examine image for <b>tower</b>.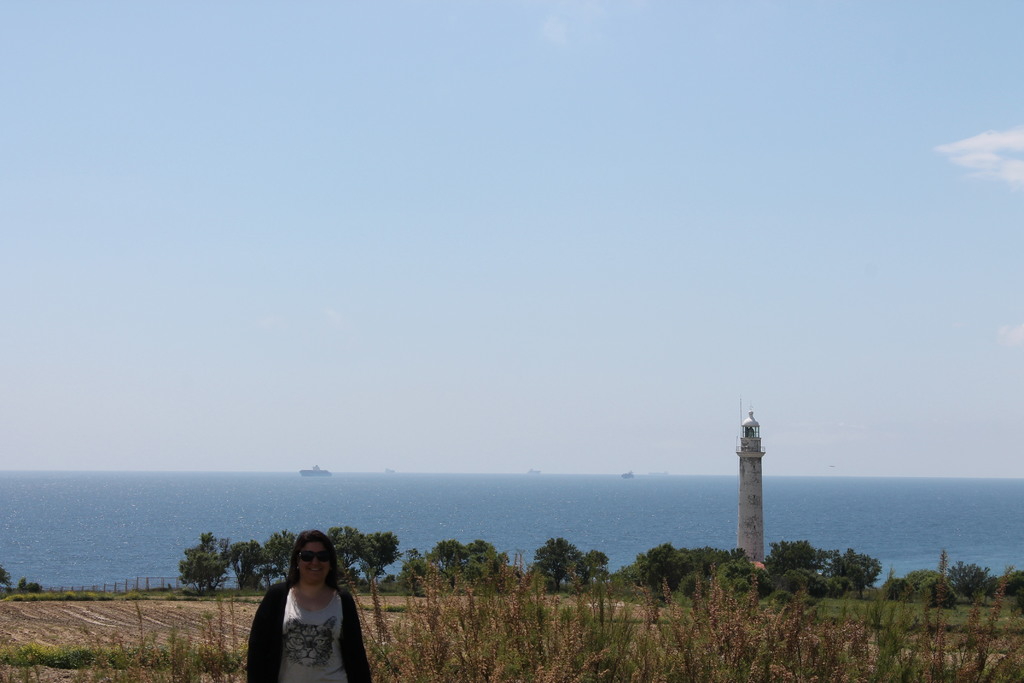
Examination result: 723 382 778 579.
